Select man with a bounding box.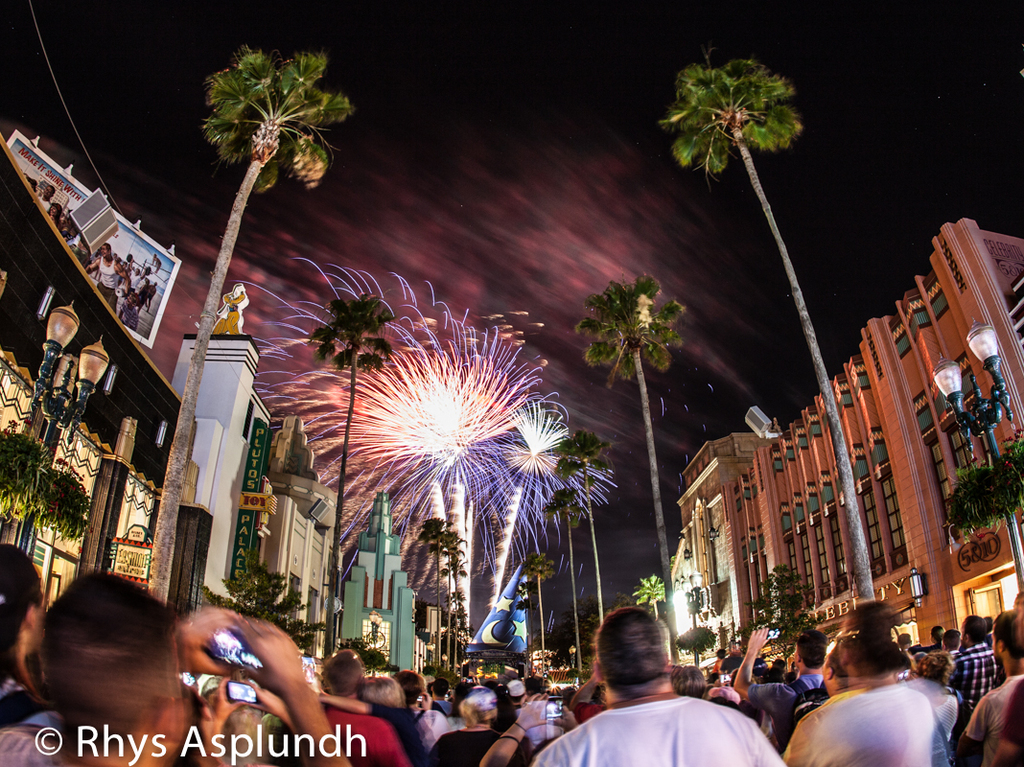
rect(735, 624, 830, 752).
